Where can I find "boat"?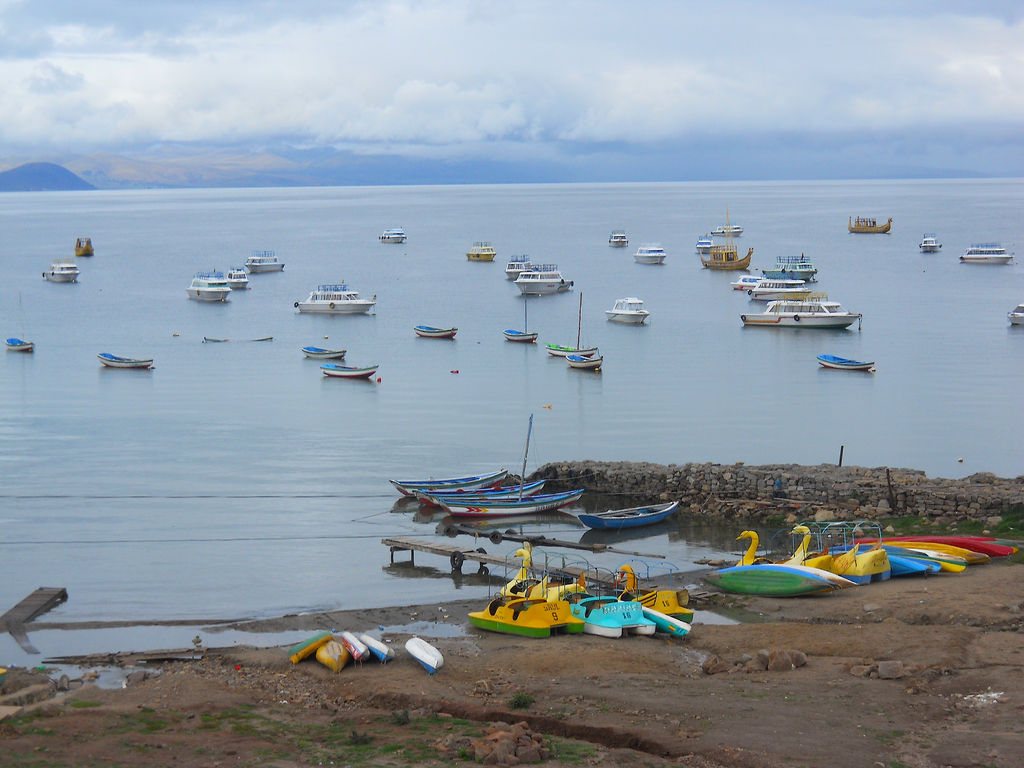
You can find it at bbox=[223, 266, 248, 289].
